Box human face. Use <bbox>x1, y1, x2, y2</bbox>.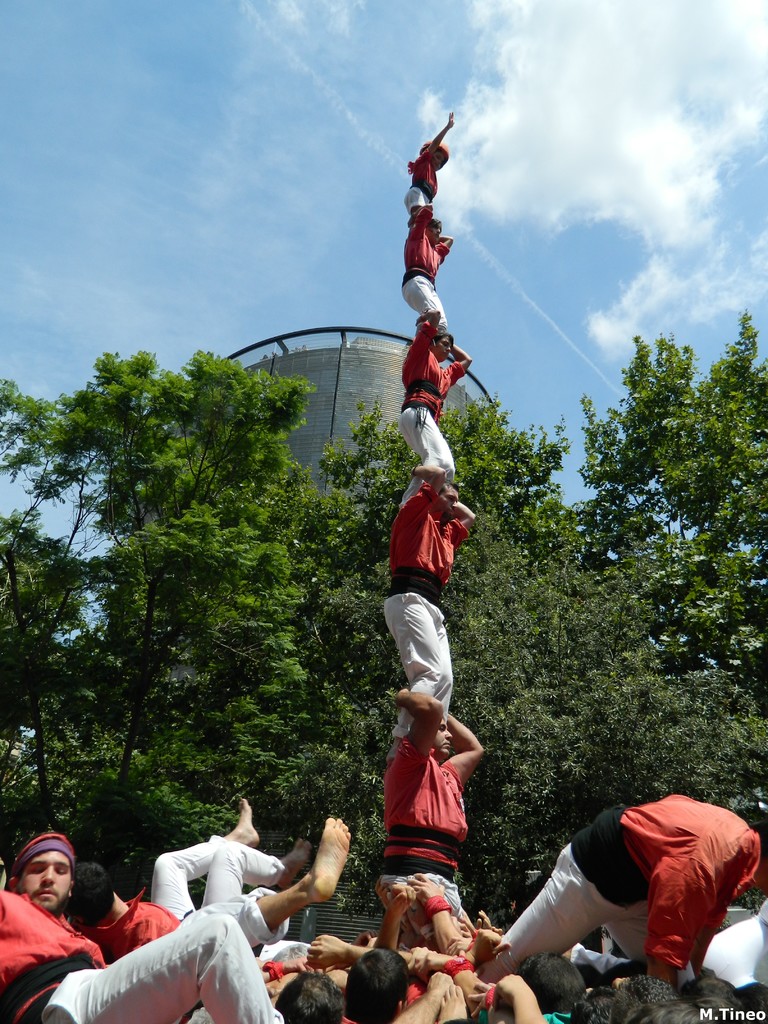
<bbox>438, 342, 454, 364</bbox>.
